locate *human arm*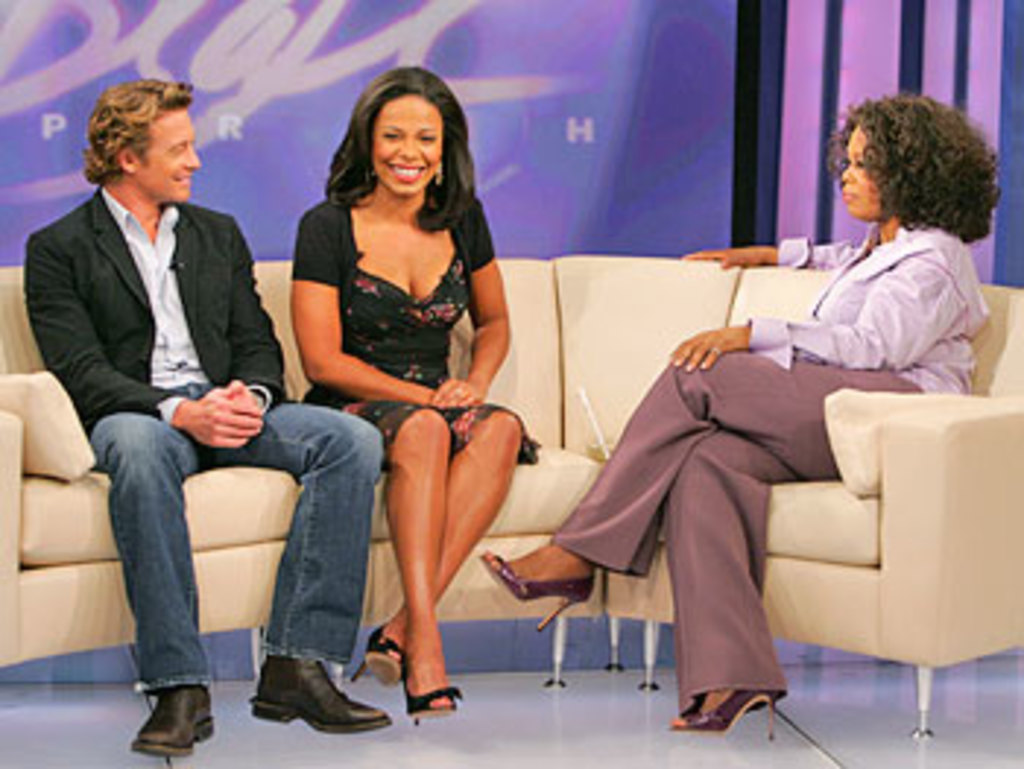
{"left": 290, "top": 213, "right": 456, "bottom": 404}
